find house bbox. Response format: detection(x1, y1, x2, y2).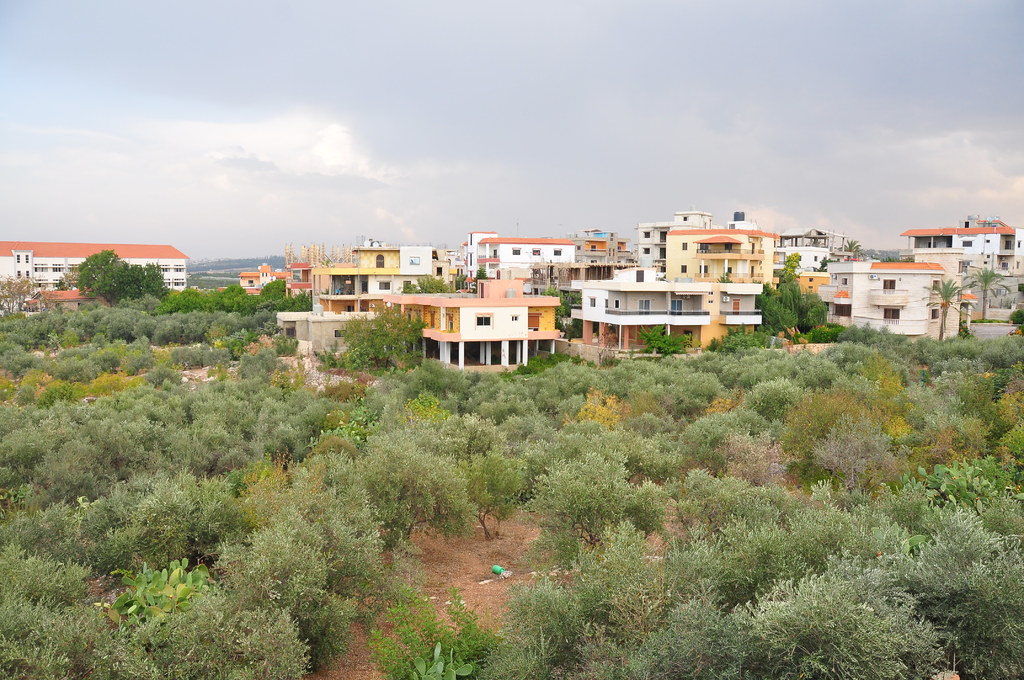
detection(573, 268, 765, 353).
